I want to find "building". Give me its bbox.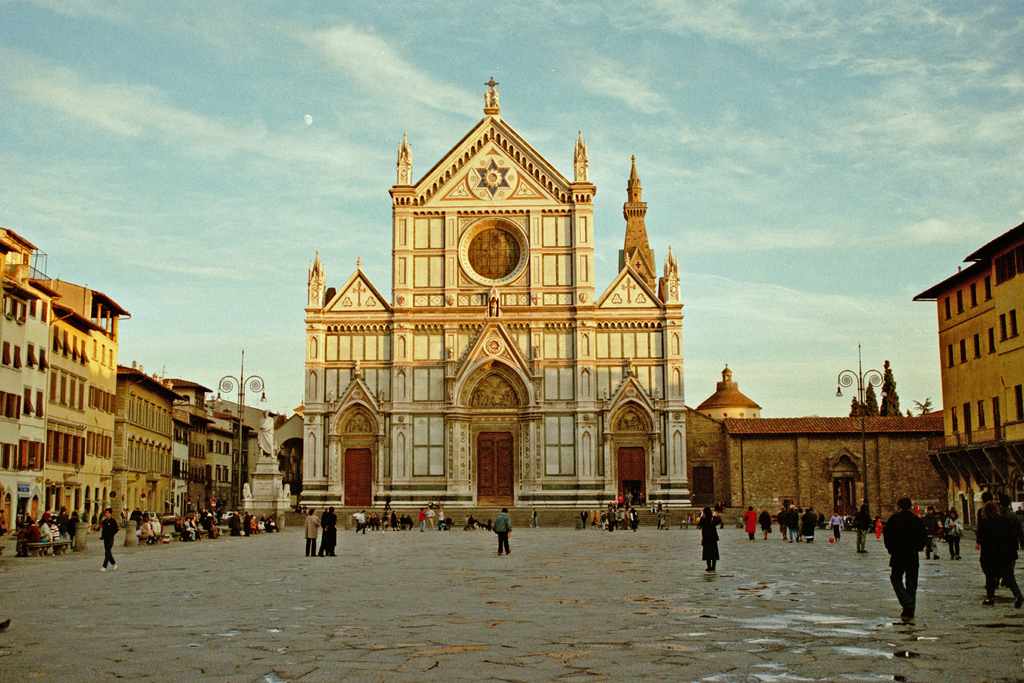
region(304, 84, 684, 520).
